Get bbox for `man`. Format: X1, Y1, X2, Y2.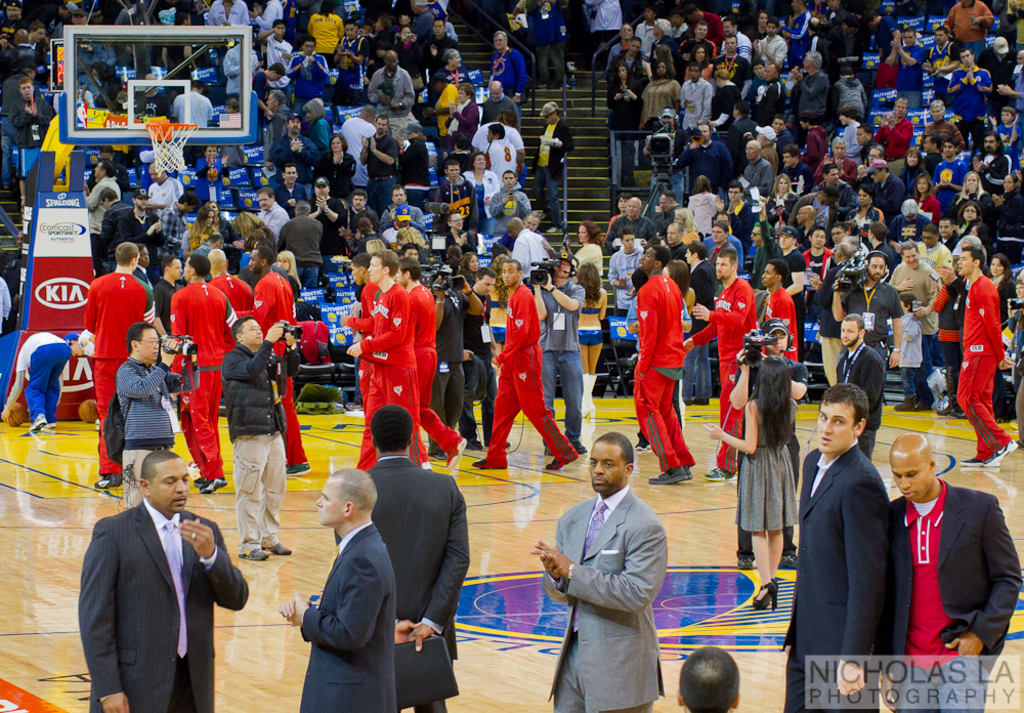
0, 66, 36, 185.
